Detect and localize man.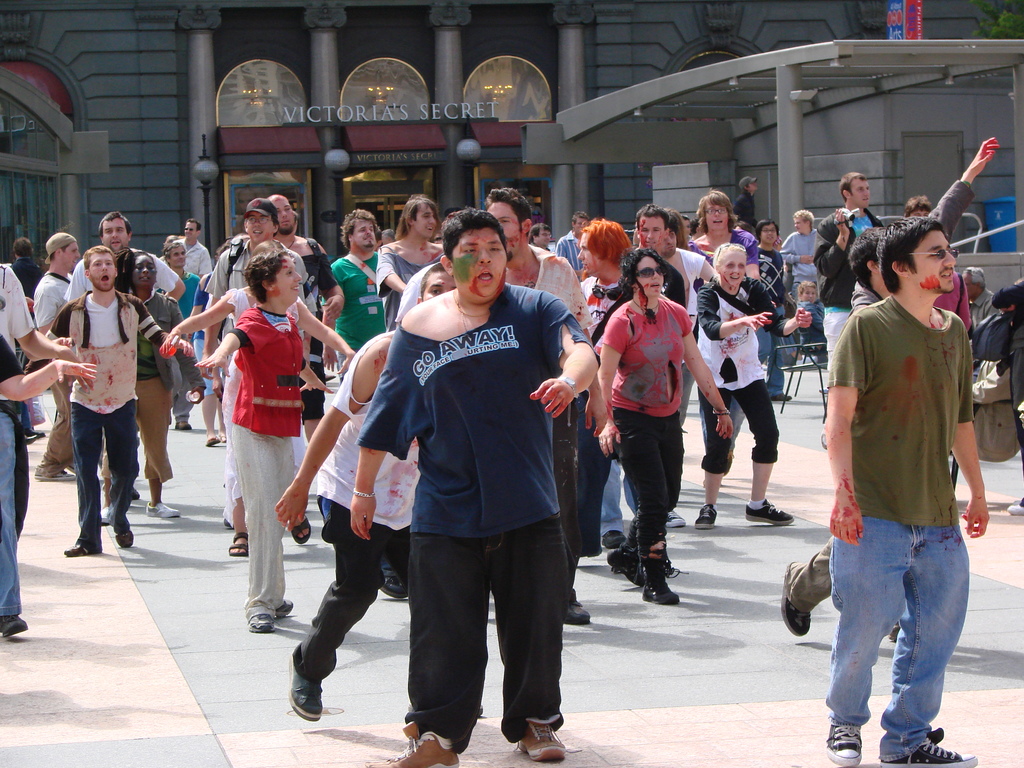
Localized at x1=319, y1=202, x2=387, y2=379.
